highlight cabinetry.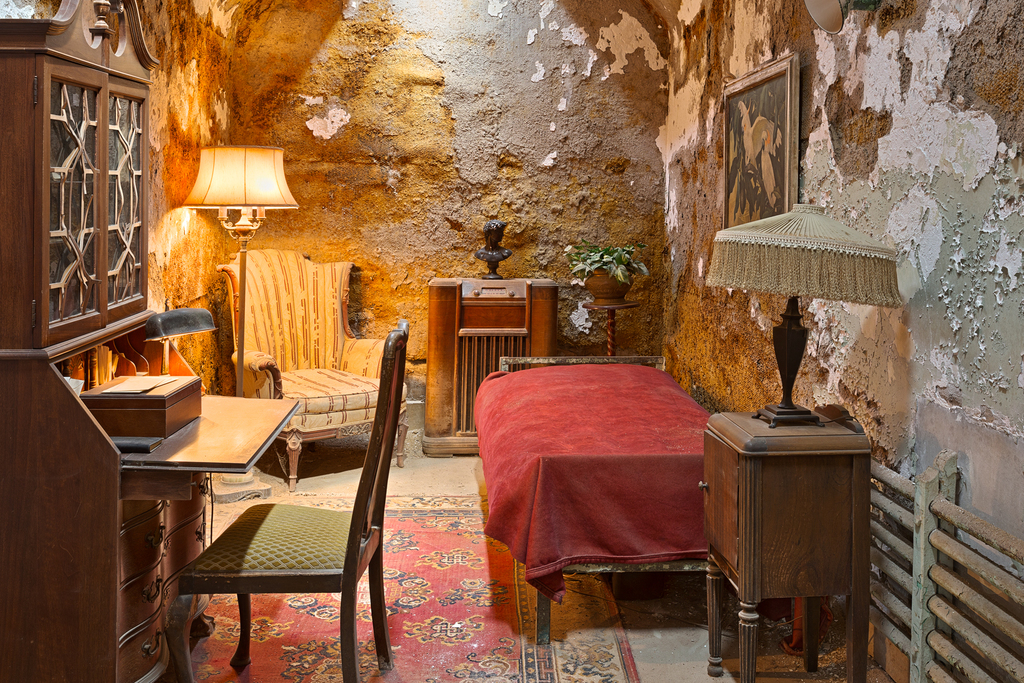
Highlighted region: {"x1": 698, "y1": 409, "x2": 876, "y2": 682}.
